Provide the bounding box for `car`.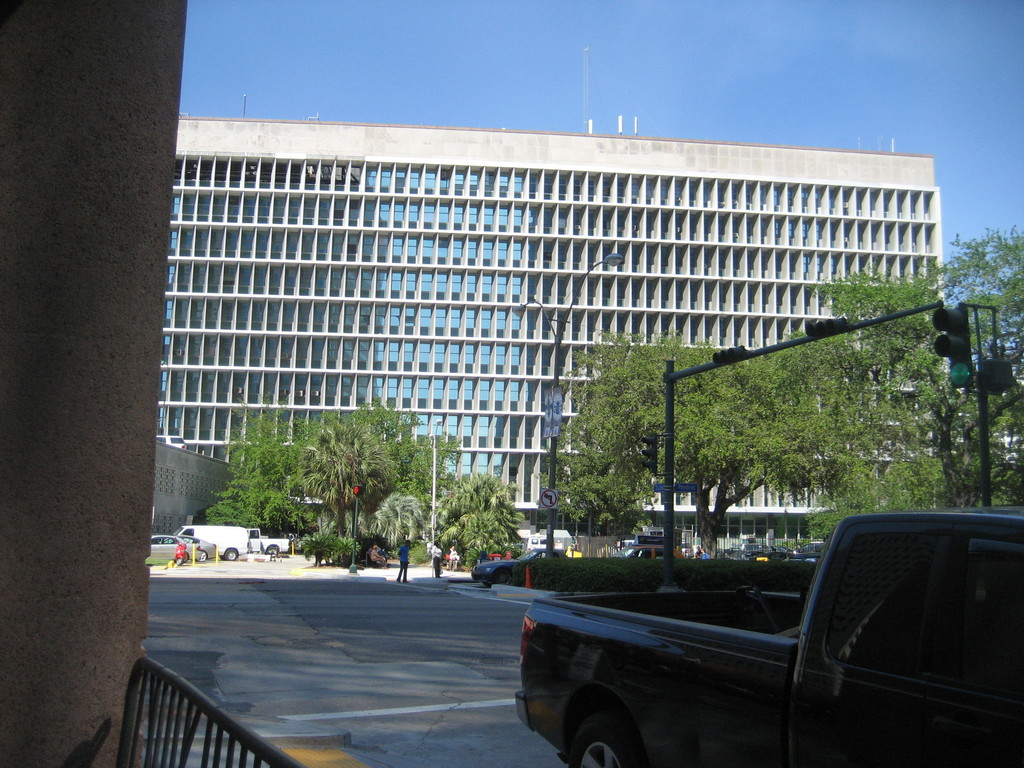
select_region(469, 541, 572, 590).
